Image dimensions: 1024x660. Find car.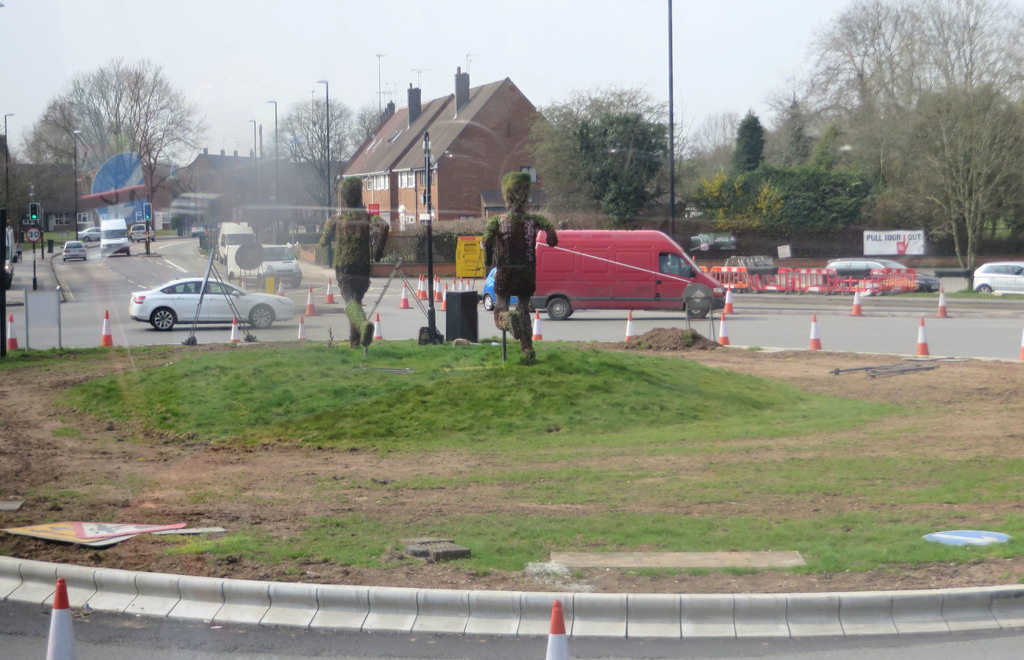
824 259 941 289.
